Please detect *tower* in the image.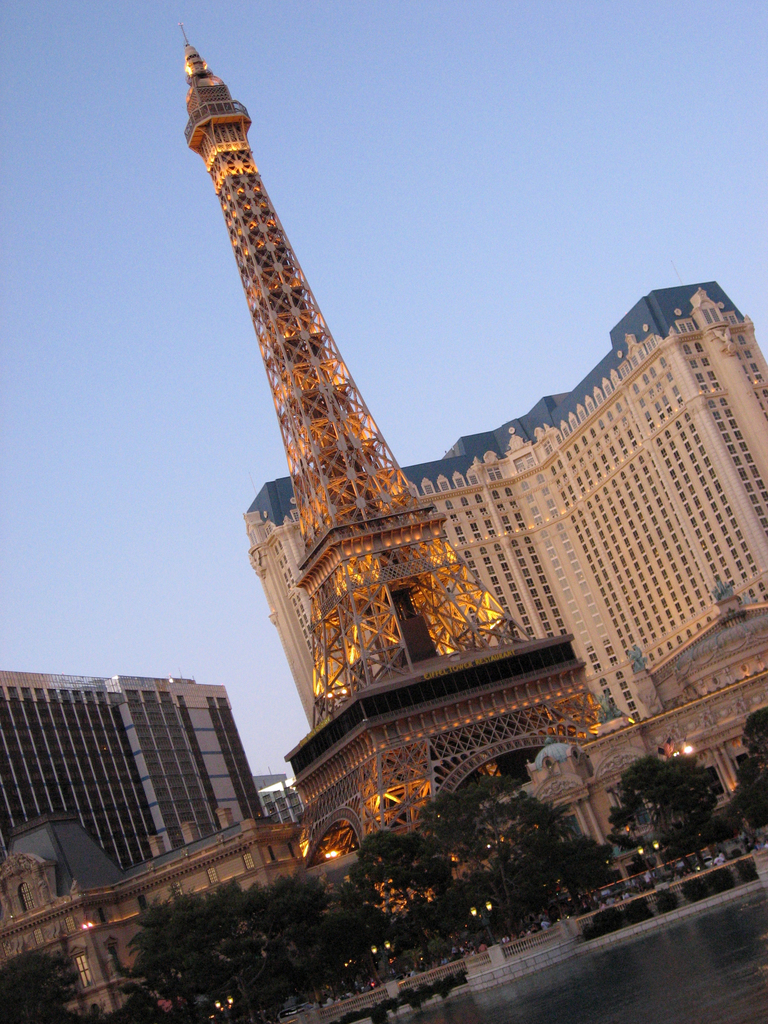
{"left": 179, "top": 13, "right": 615, "bottom": 924}.
